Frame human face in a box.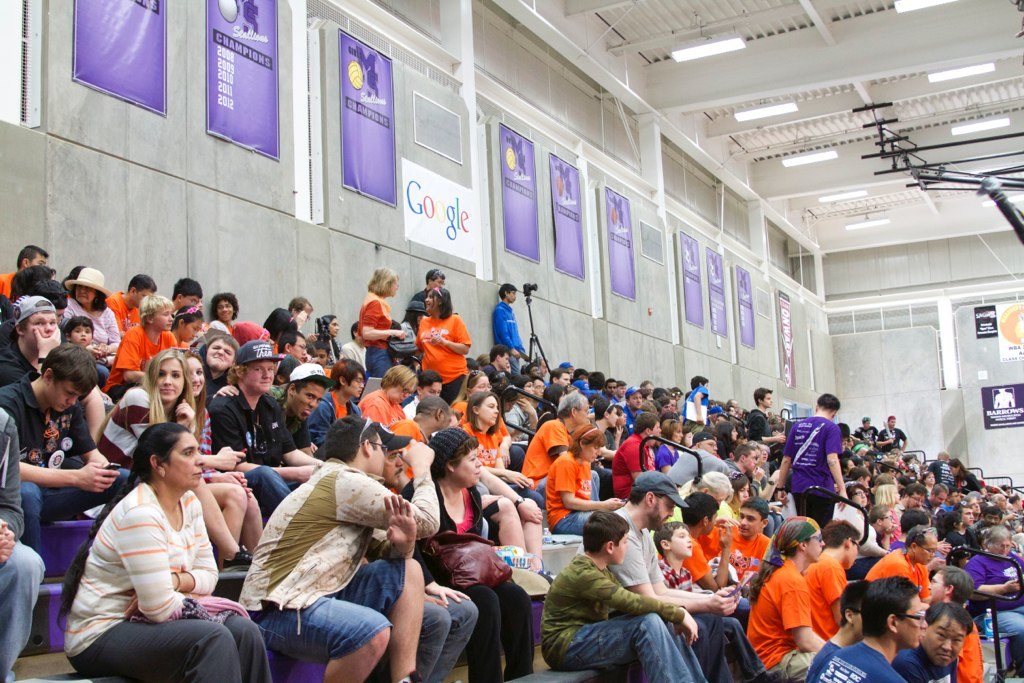
crop(577, 399, 589, 423).
